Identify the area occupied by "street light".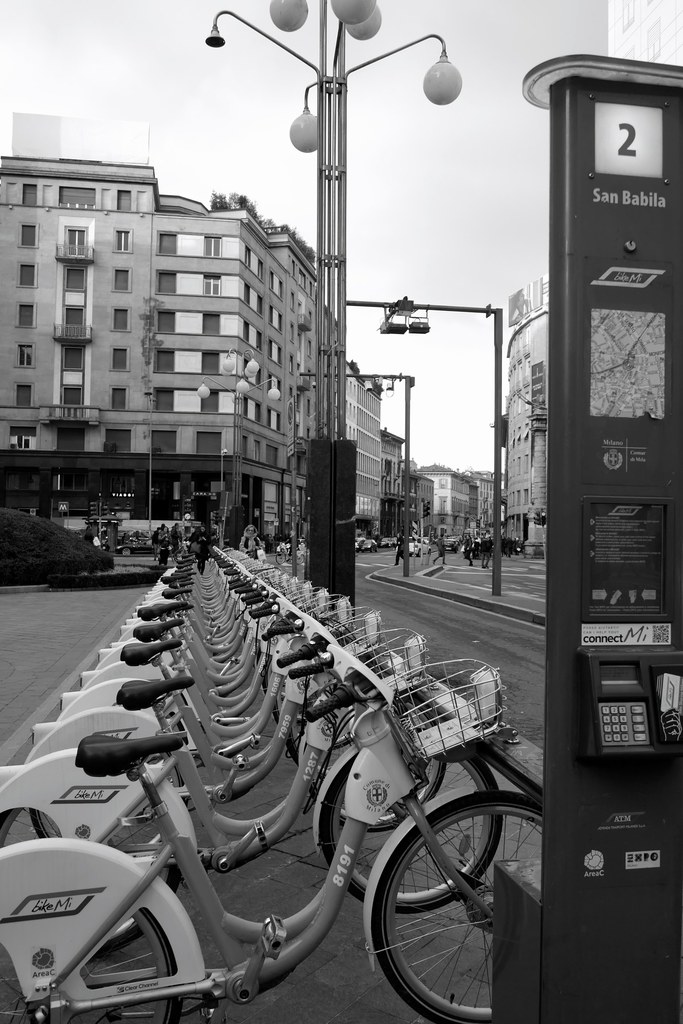
Area: locate(200, 344, 277, 540).
